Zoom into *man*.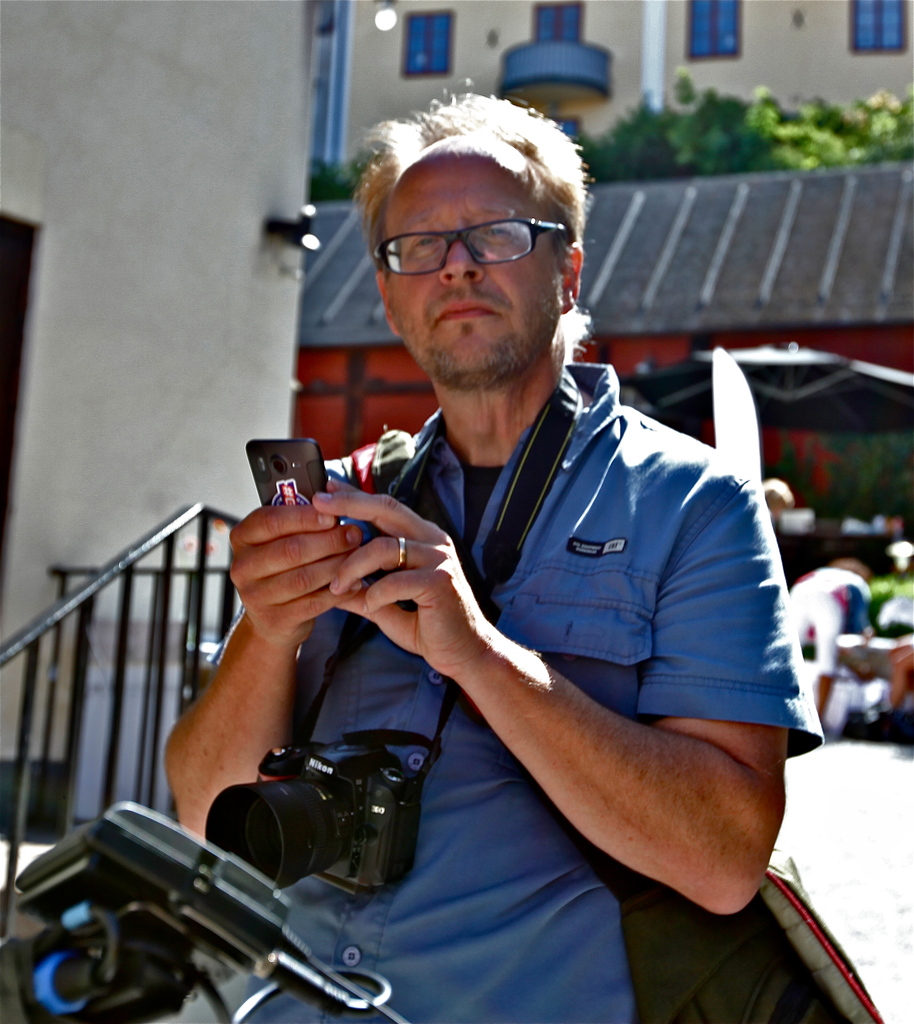
Zoom target: [x1=197, y1=88, x2=815, y2=1020].
